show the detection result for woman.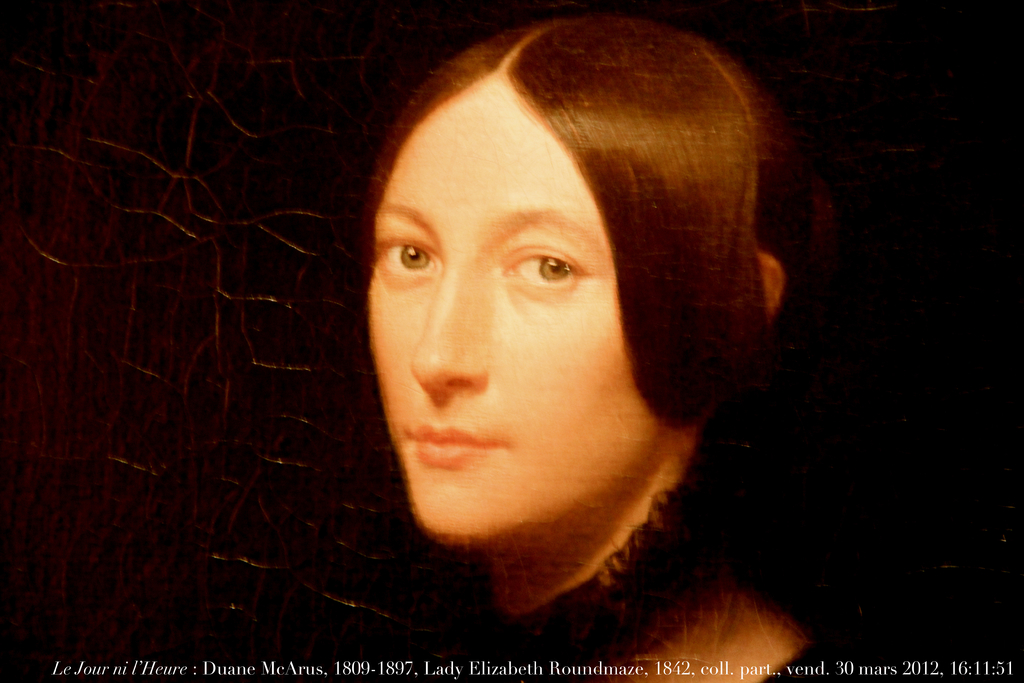
(left=280, top=4, right=879, bottom=646).
